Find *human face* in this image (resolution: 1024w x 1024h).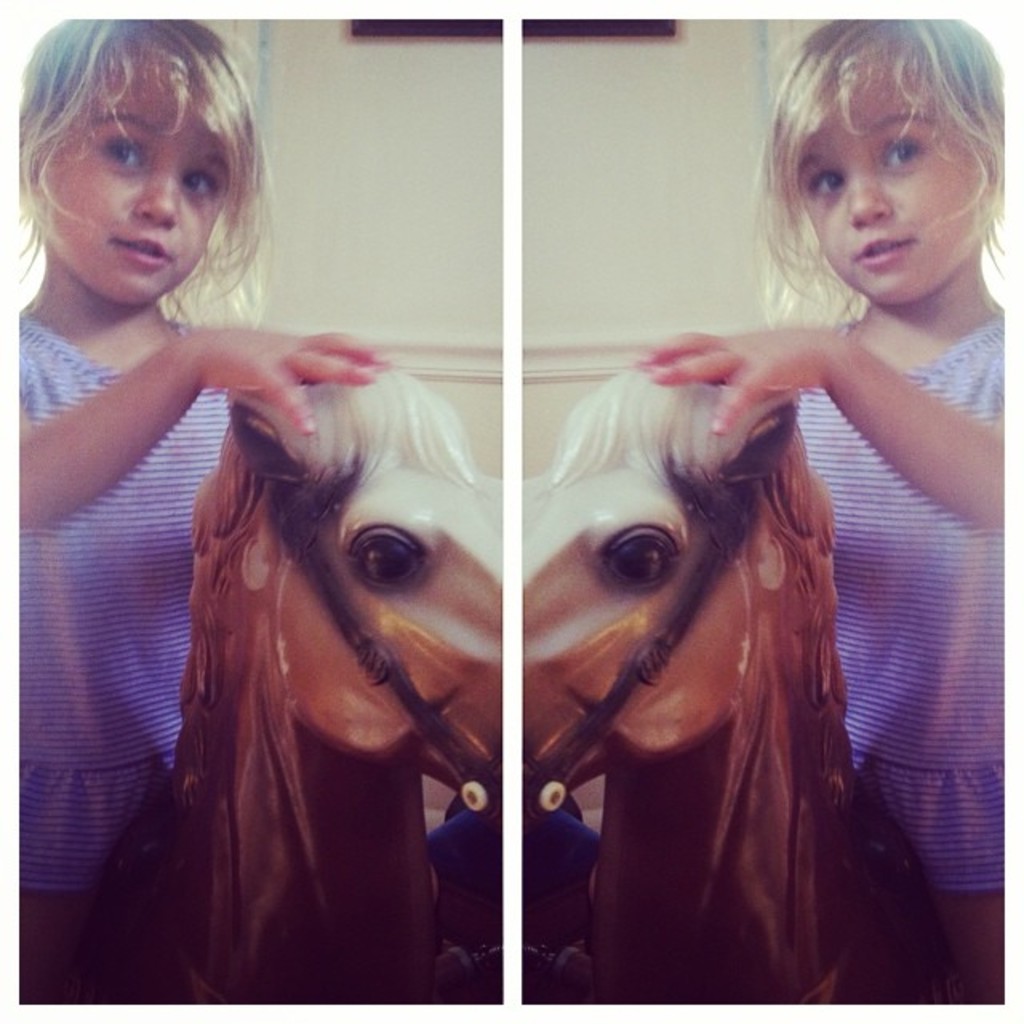
(30, 40, 232, 306).
